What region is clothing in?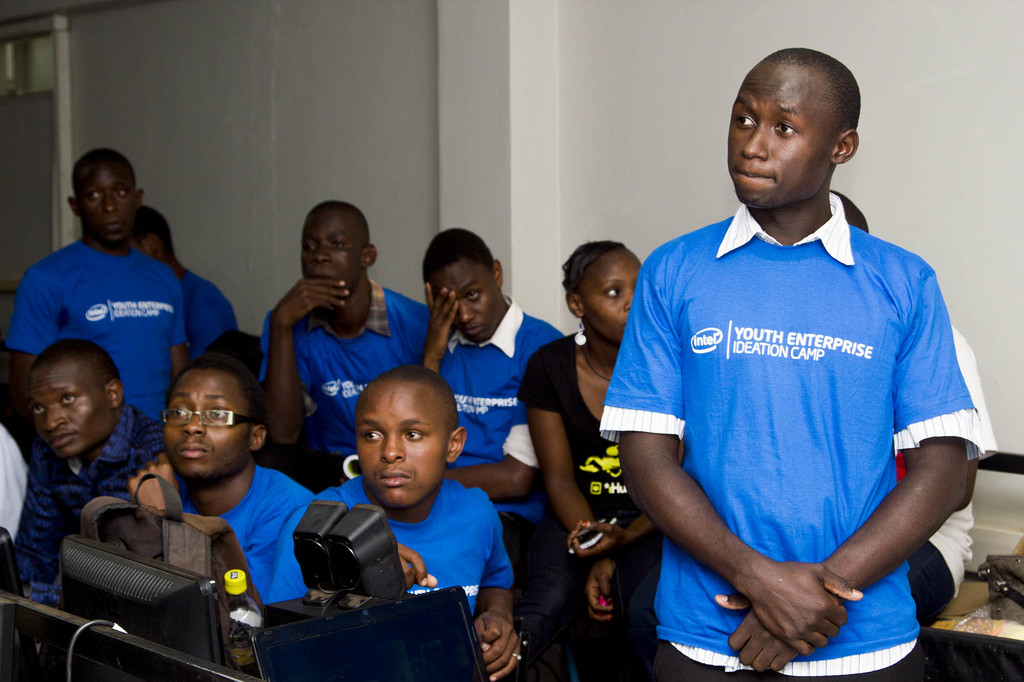
pyautogui.locateOnScreen(13, 241, 189, 454).
